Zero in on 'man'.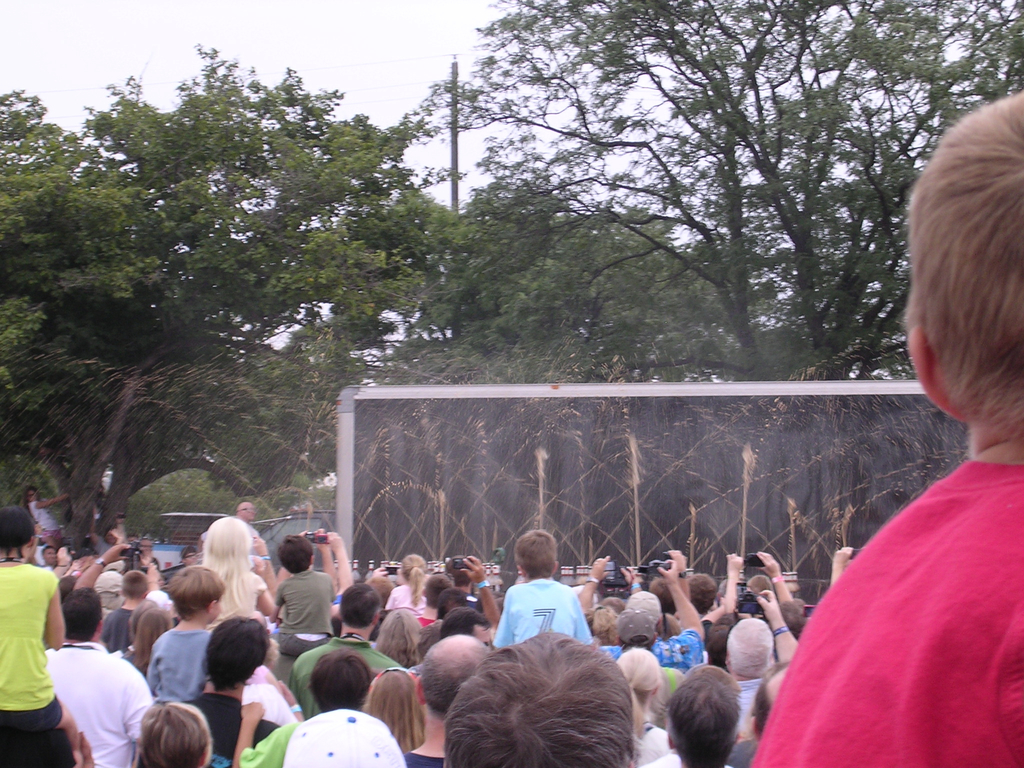
Zeroed in: 225 503 266 581.
